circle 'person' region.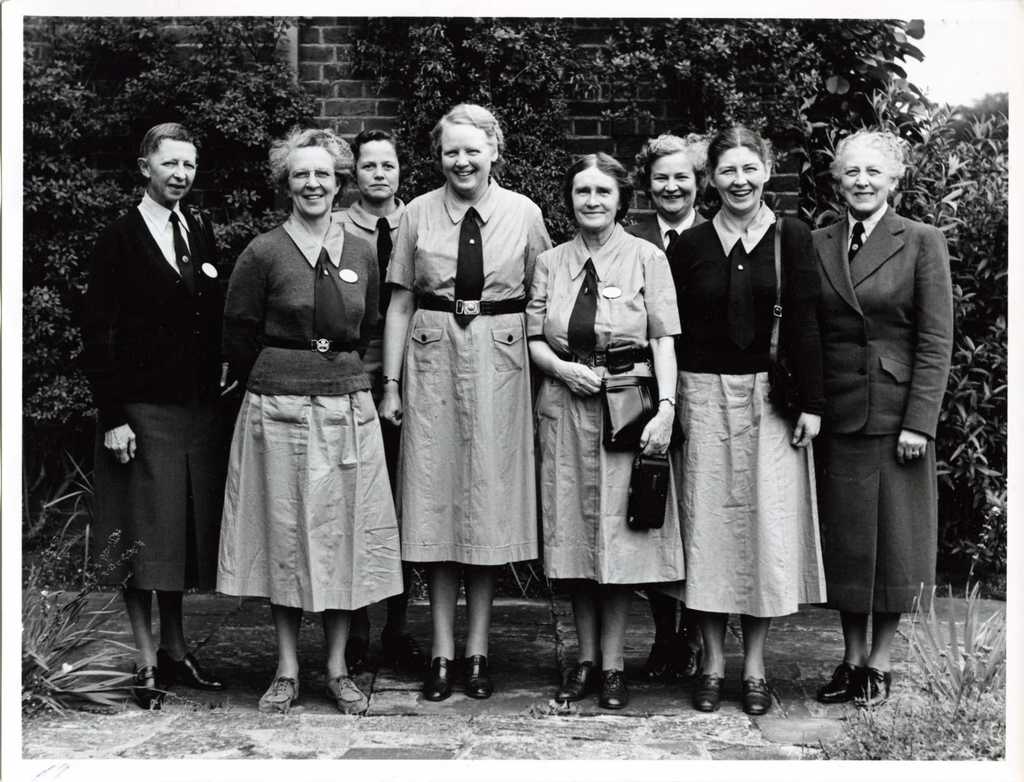
Region: (left=807, top=78, right=959, bottom=781).
